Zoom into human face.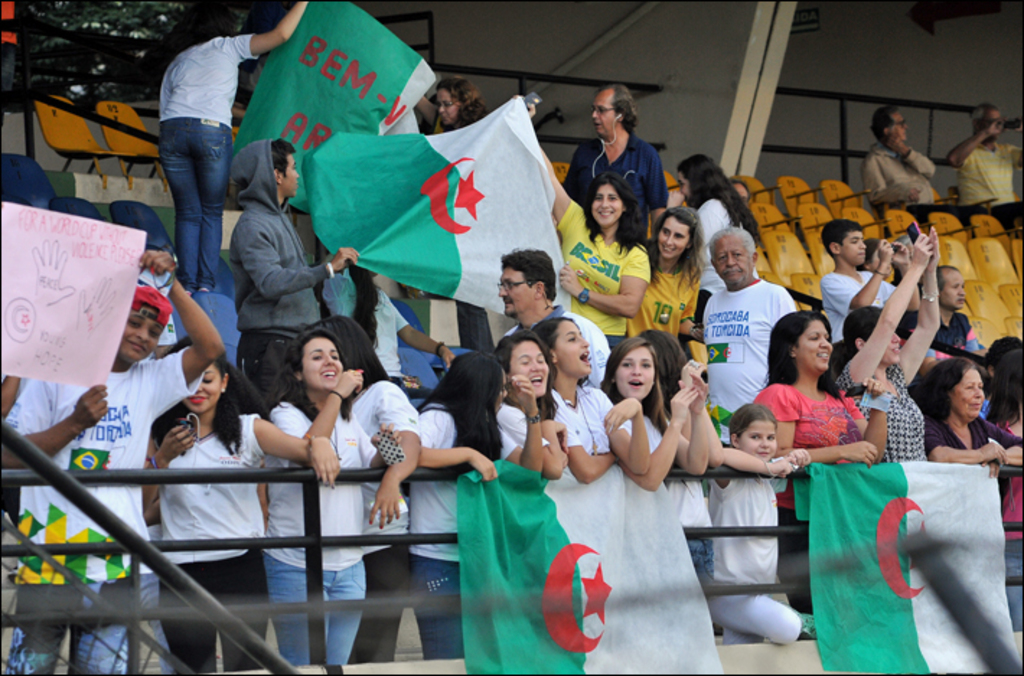
Zoom target: box(590, 92, 622, 137).
